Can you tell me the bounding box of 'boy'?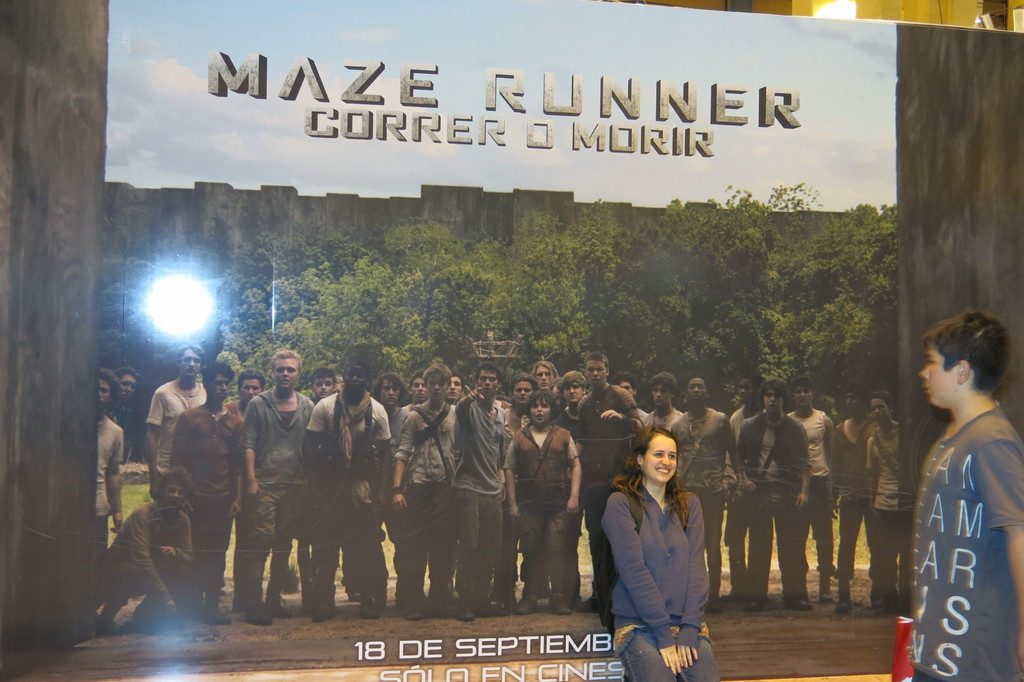
region(868, 393, 904, 611).
